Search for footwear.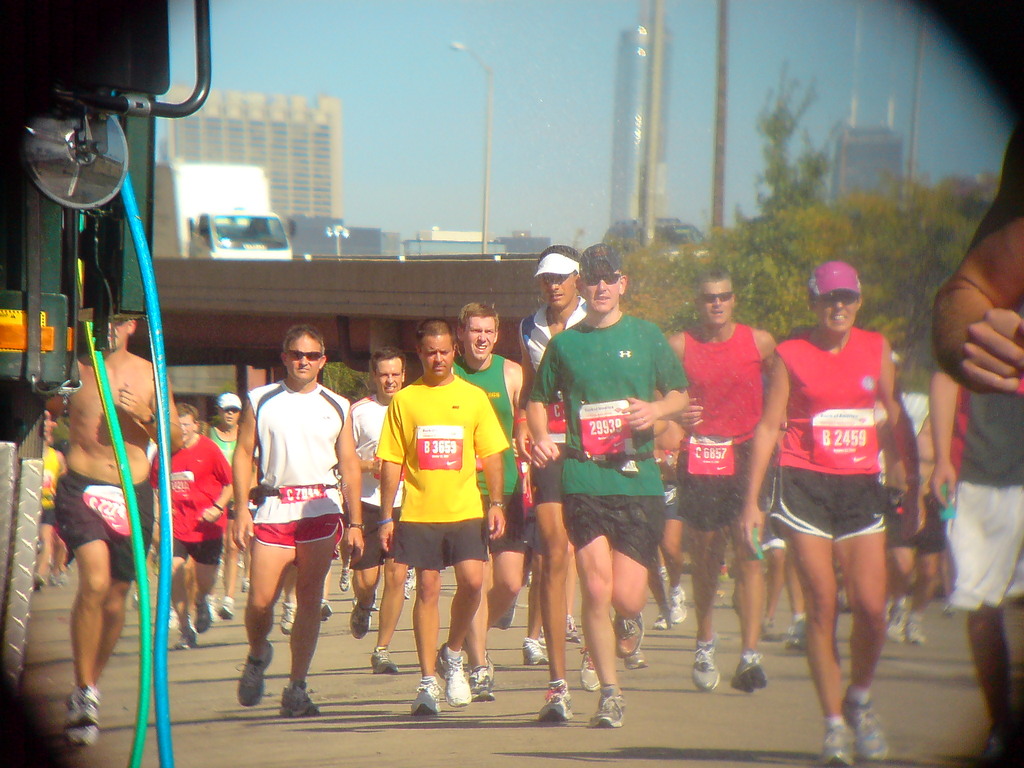
Found at [337,566,351,594].
